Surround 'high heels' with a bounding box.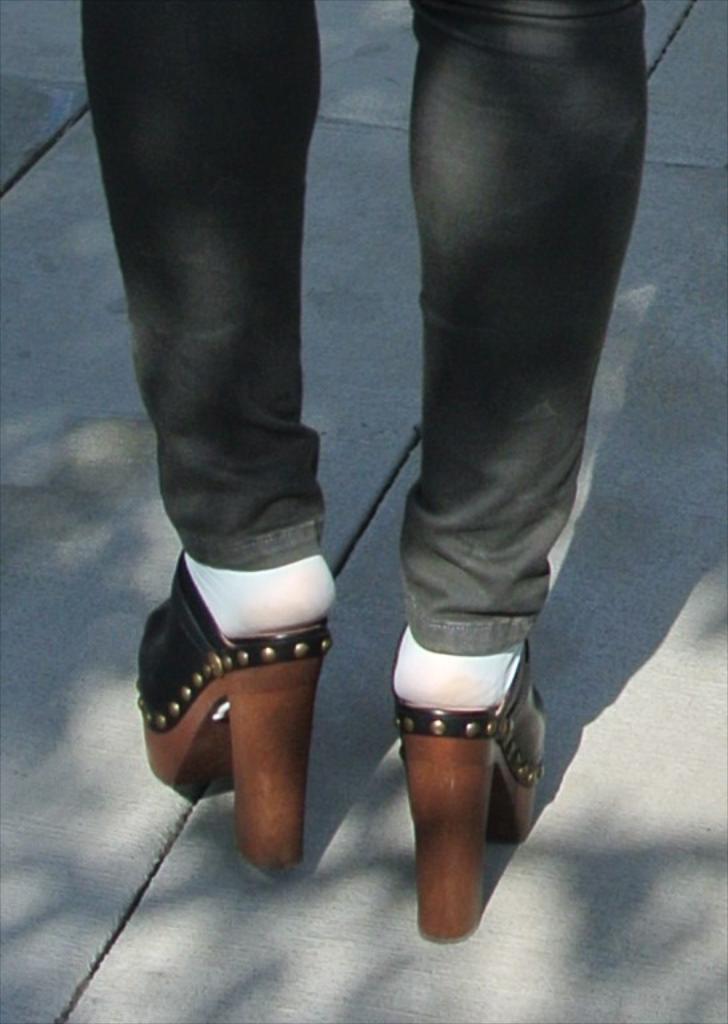
[x1=388, y1=633, x2=557, y2=944].
